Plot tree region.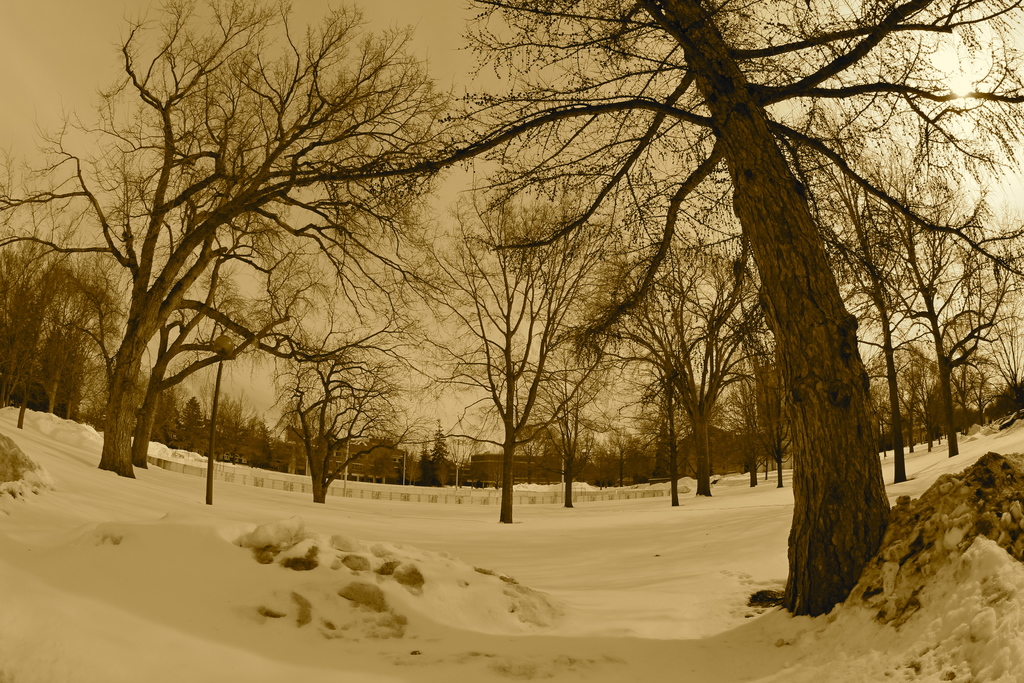
Plotted at Rect(278, 331, 416, 505).
